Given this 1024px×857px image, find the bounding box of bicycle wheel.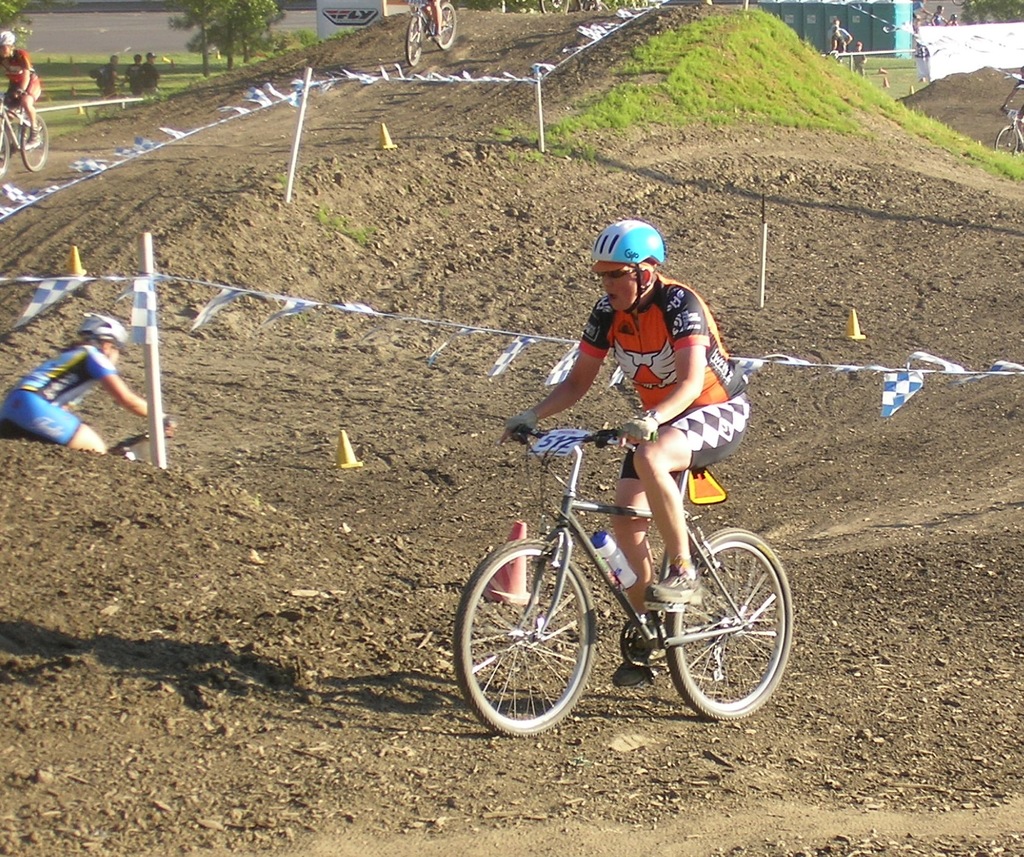
<box>0,120,12,181</box>.
